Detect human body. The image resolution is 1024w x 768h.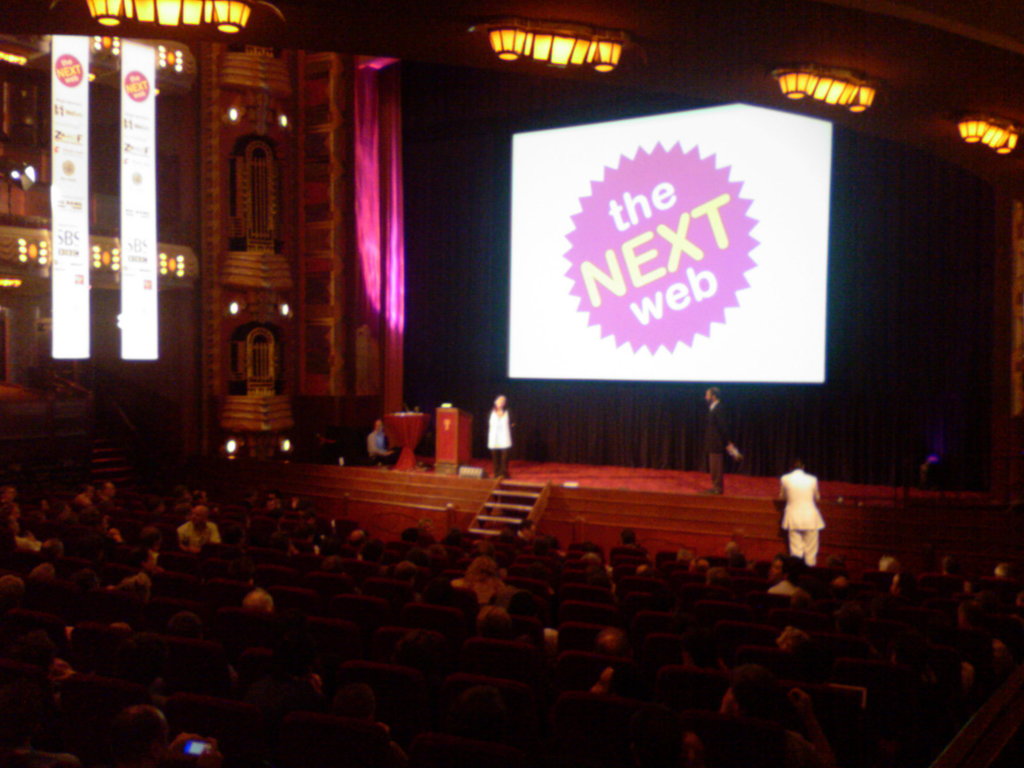
(x1=641, y1=630, x2=687, y2=676).
